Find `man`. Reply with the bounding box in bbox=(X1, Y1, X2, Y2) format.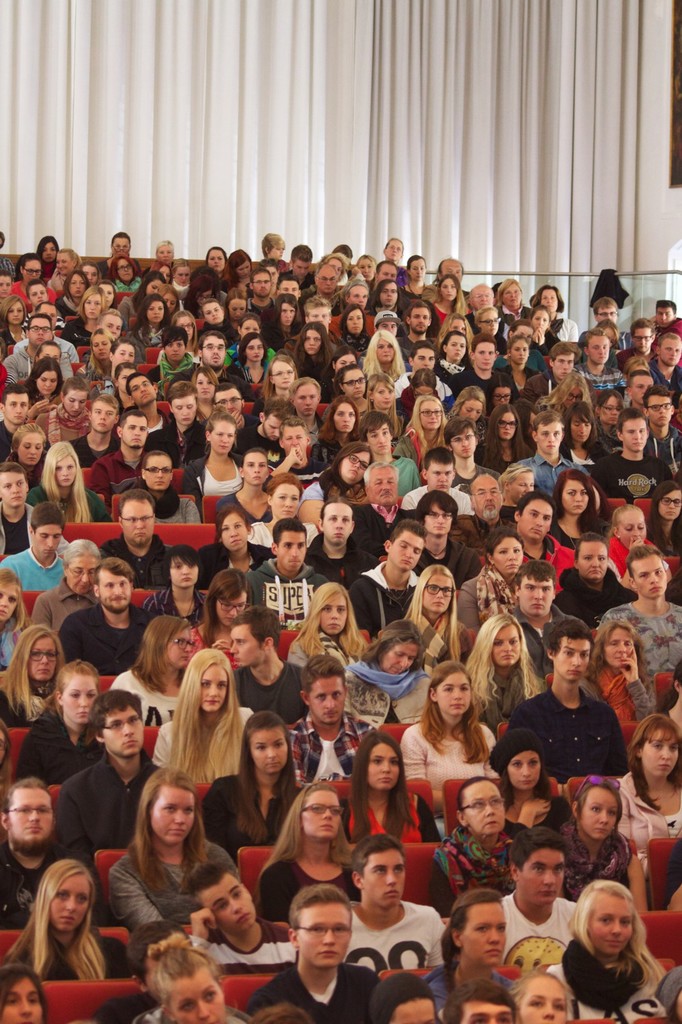
bbox=(0, 778, 77, 925).
